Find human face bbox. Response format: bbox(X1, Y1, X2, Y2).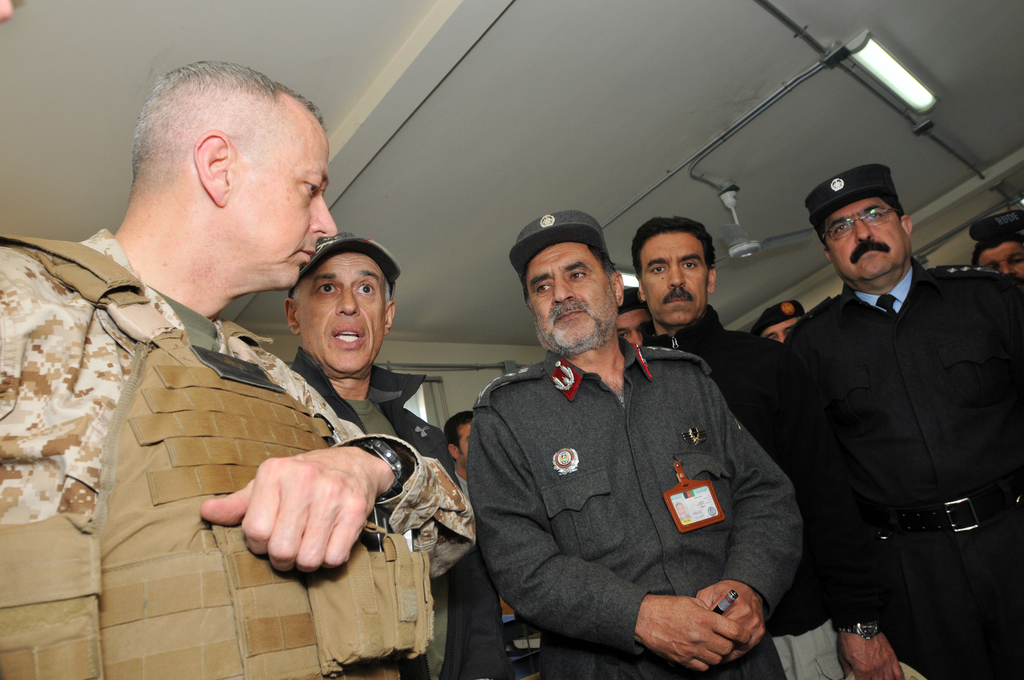
bbox(616, 311, 666, 350).
